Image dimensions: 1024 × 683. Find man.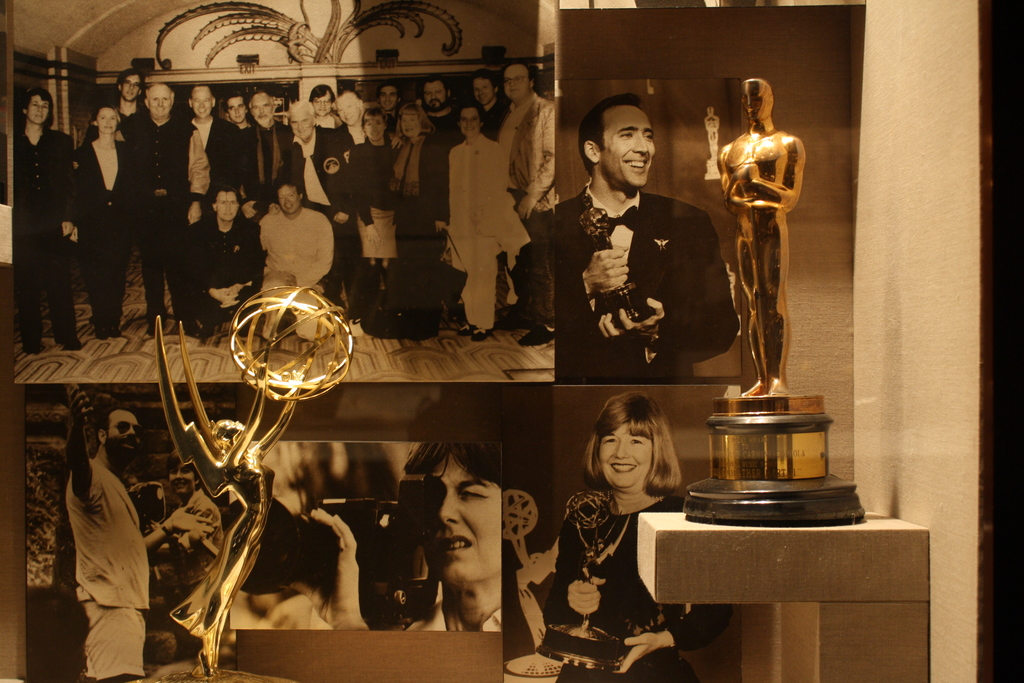
[187,79,241,202].
